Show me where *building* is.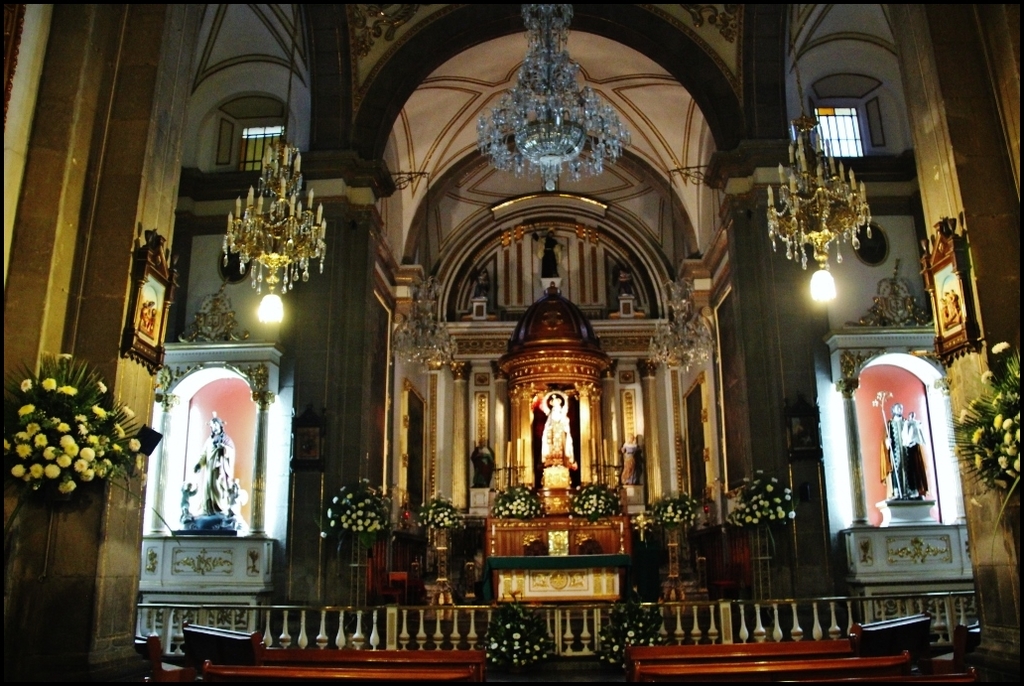
*building* is at region(0, 0, 1023, 685).
